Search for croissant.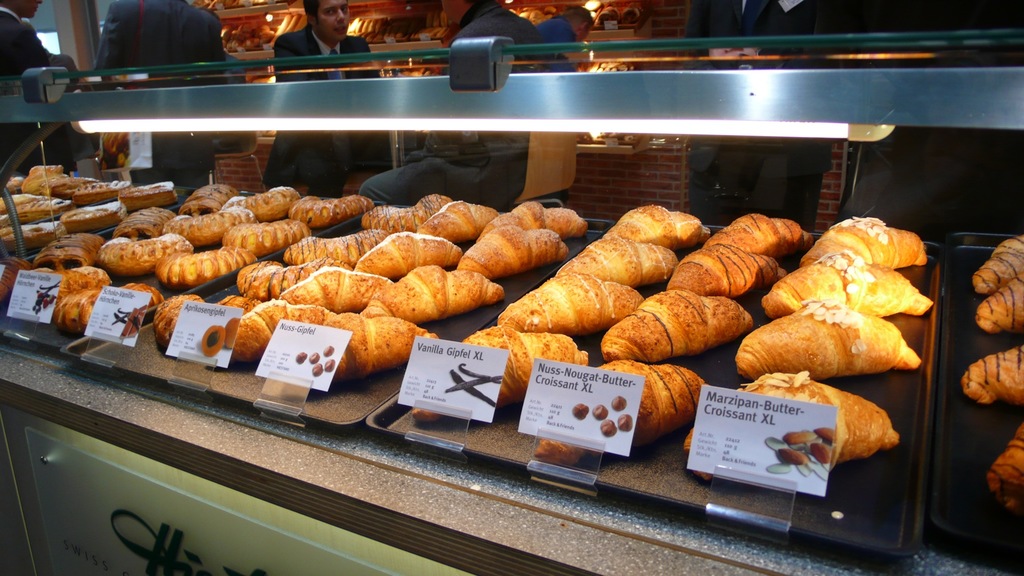
Found at (667, 239, 785, 296).
